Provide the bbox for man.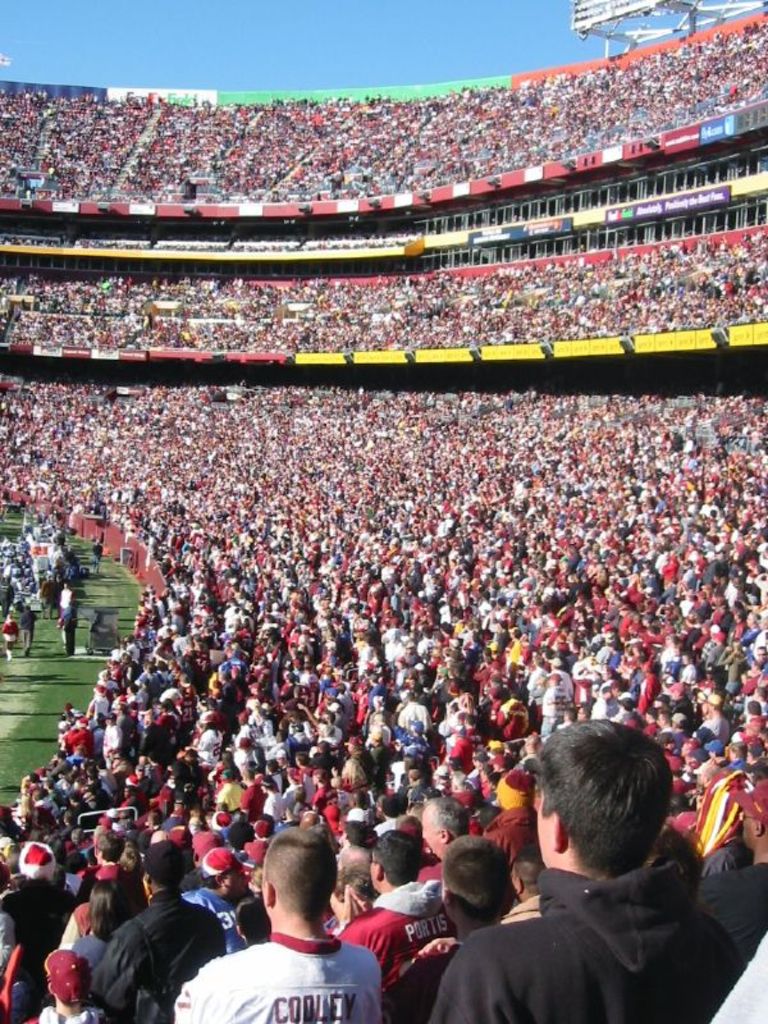
{"left": 188, "top": 845, "right": 246, "bottom": 956}.
